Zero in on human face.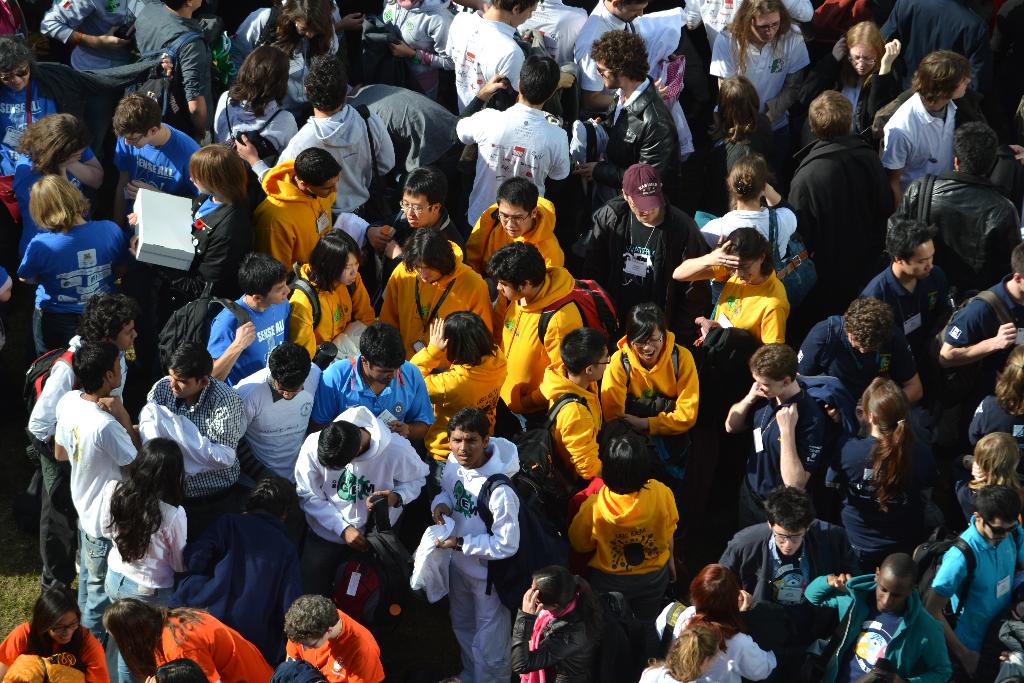
Zeroed in: BBox(264, 280, 289, 304).
